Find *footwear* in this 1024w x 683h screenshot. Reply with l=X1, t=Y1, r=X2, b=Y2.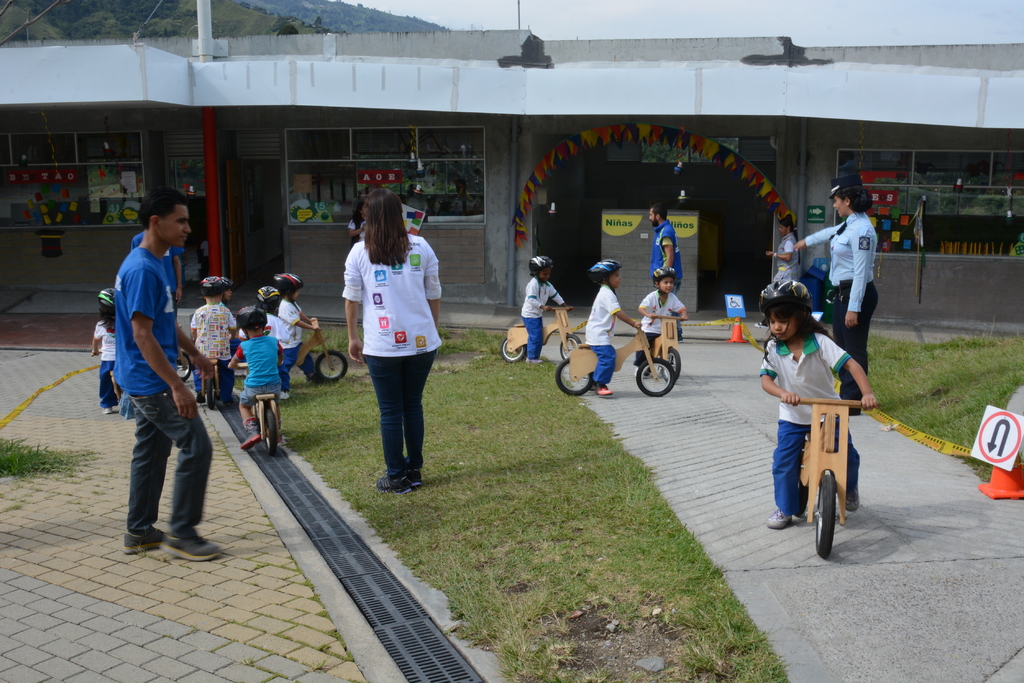
l=124, t=523, r=169, b=556.
